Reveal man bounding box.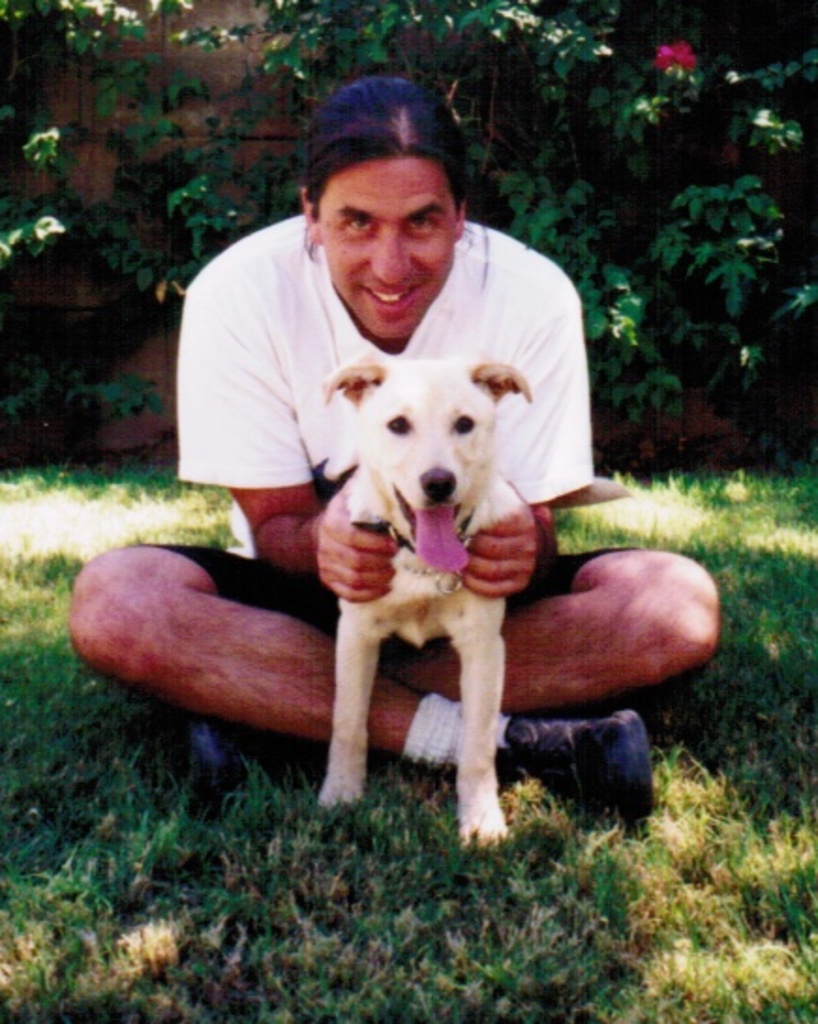
Revealed: 71,79,720,816.
